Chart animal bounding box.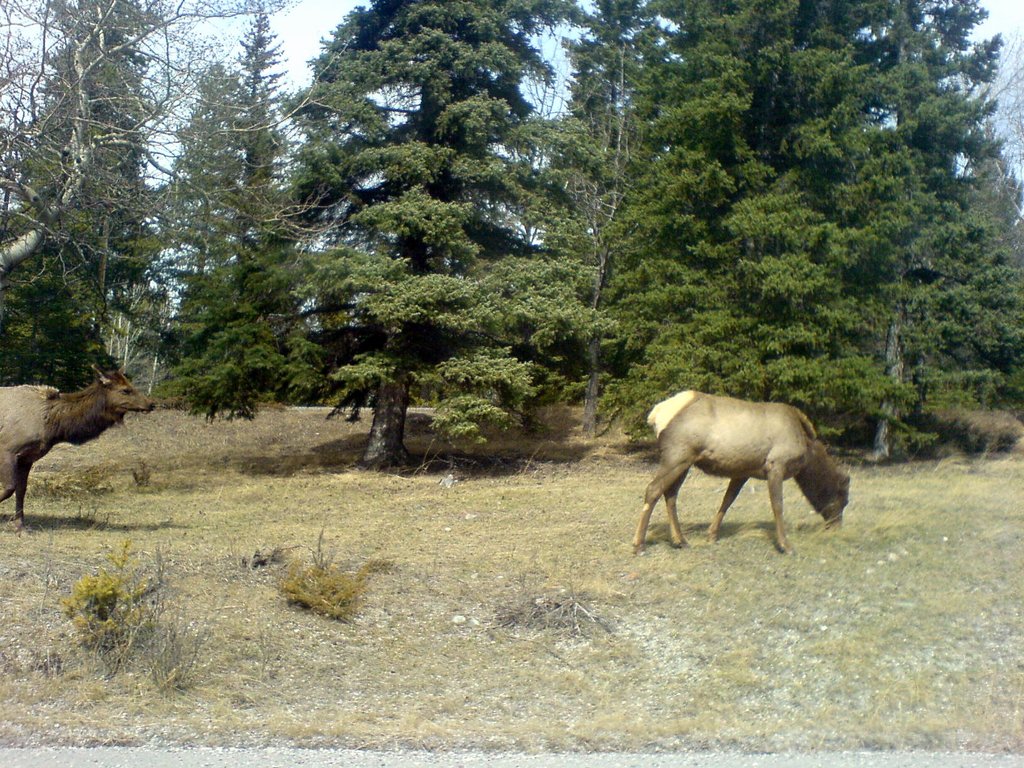
Charted: pyautogui.locateOnScreen(628, 383, 852, 557).
